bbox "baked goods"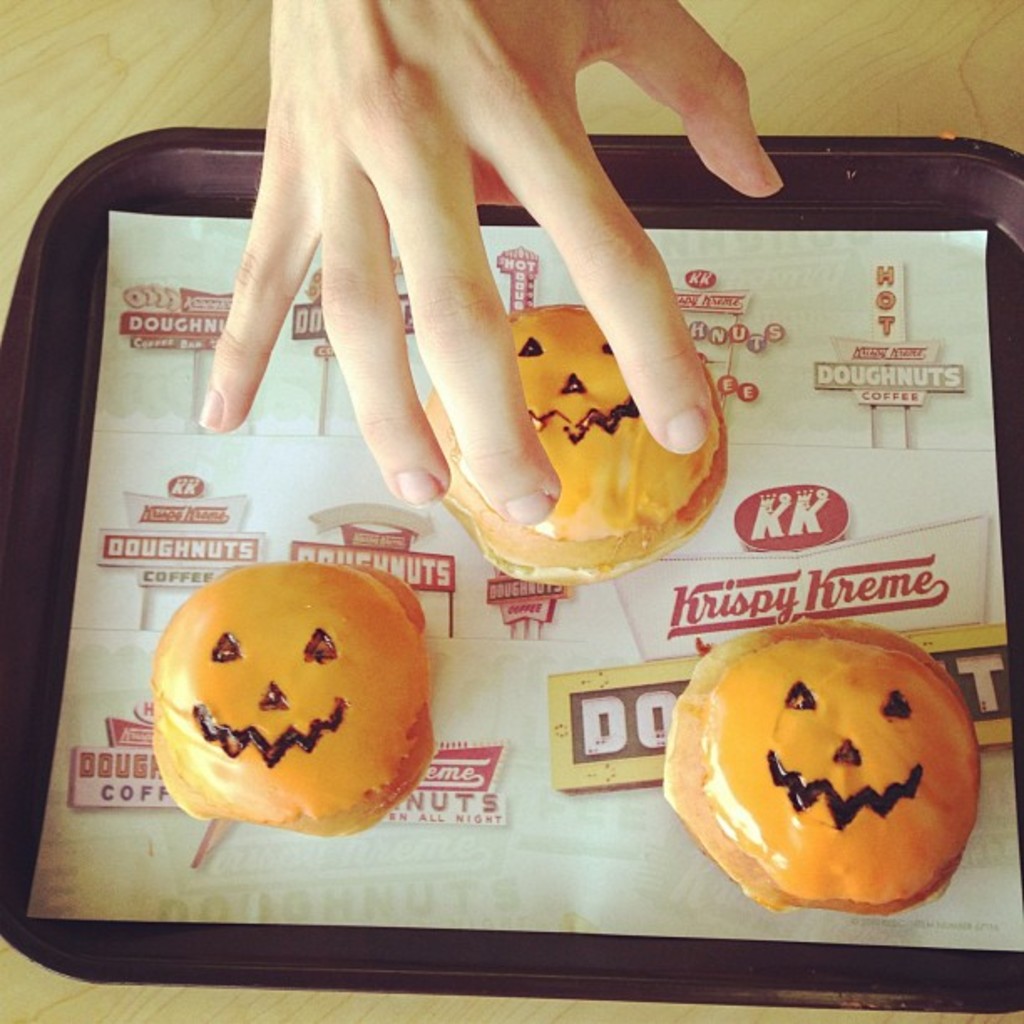
detection(410, 305, 726, 582)
